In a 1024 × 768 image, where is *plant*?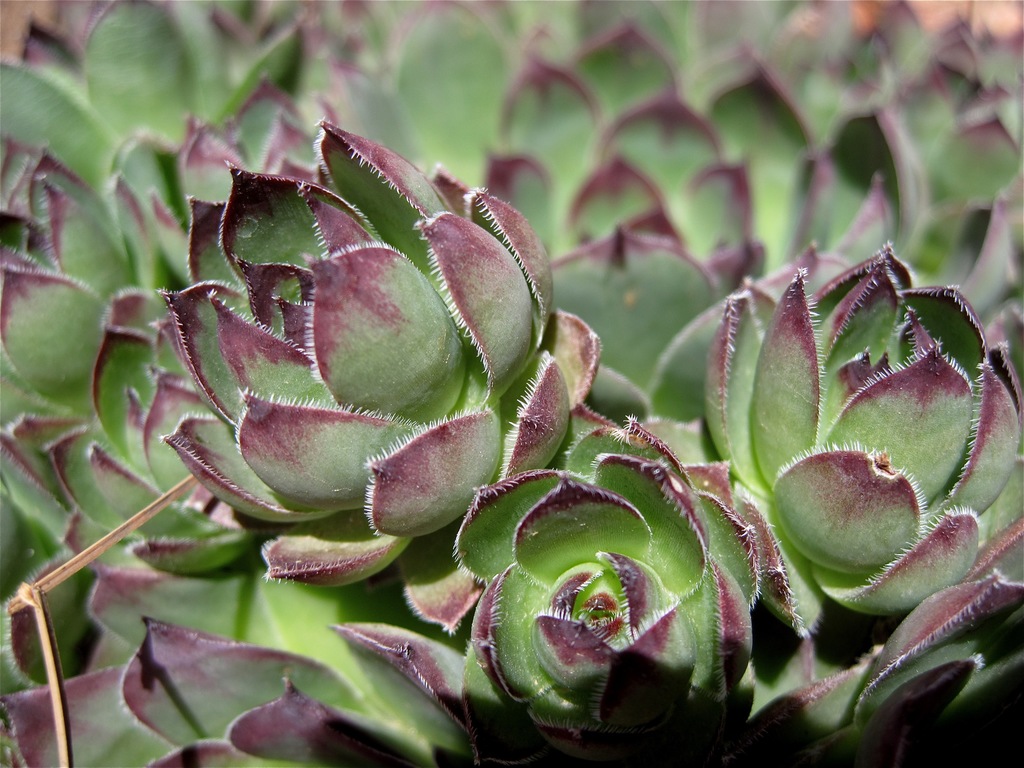
6,0,1010,760.
